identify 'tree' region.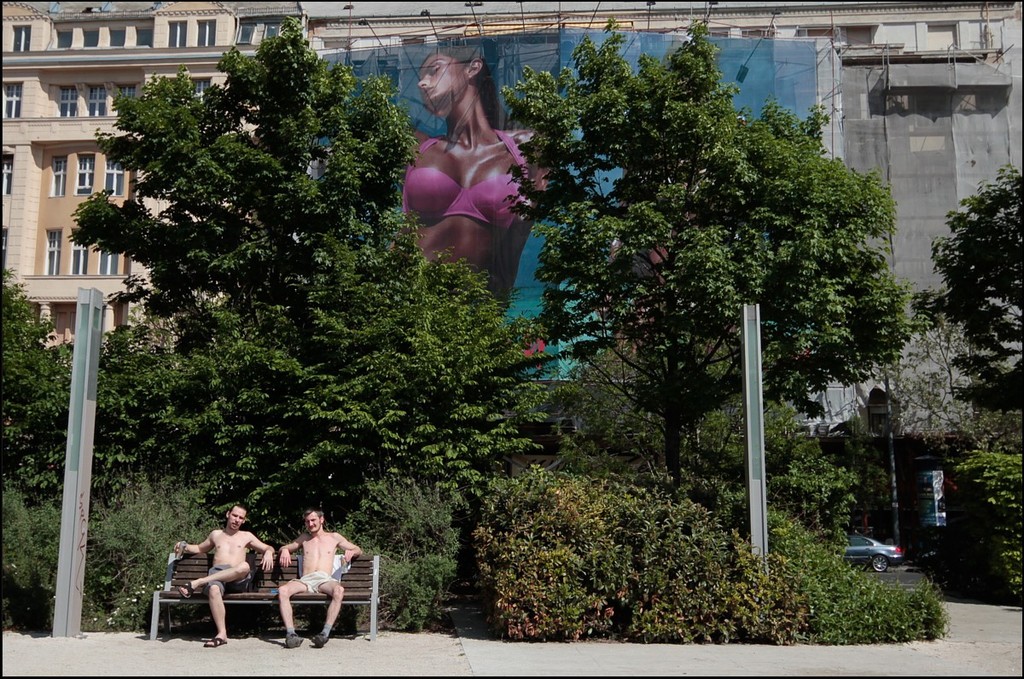
Region: {"x1": 0, "y1": 16, "x2": 573, "y2": 540}.
